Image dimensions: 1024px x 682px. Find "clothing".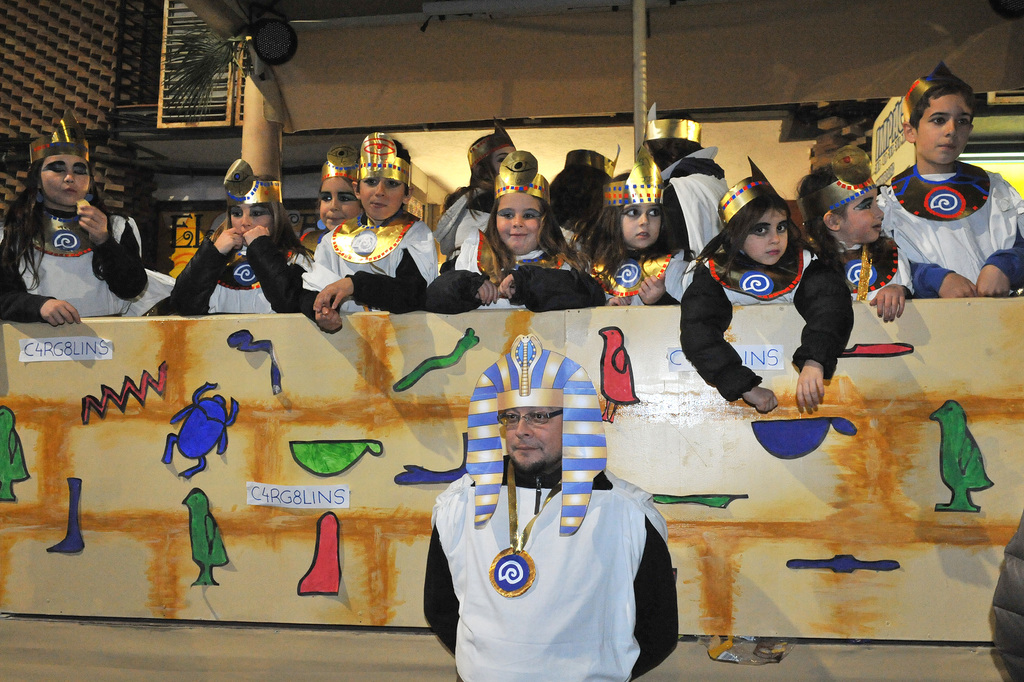
x1=307 y1=205 x2=435 y2=315.
